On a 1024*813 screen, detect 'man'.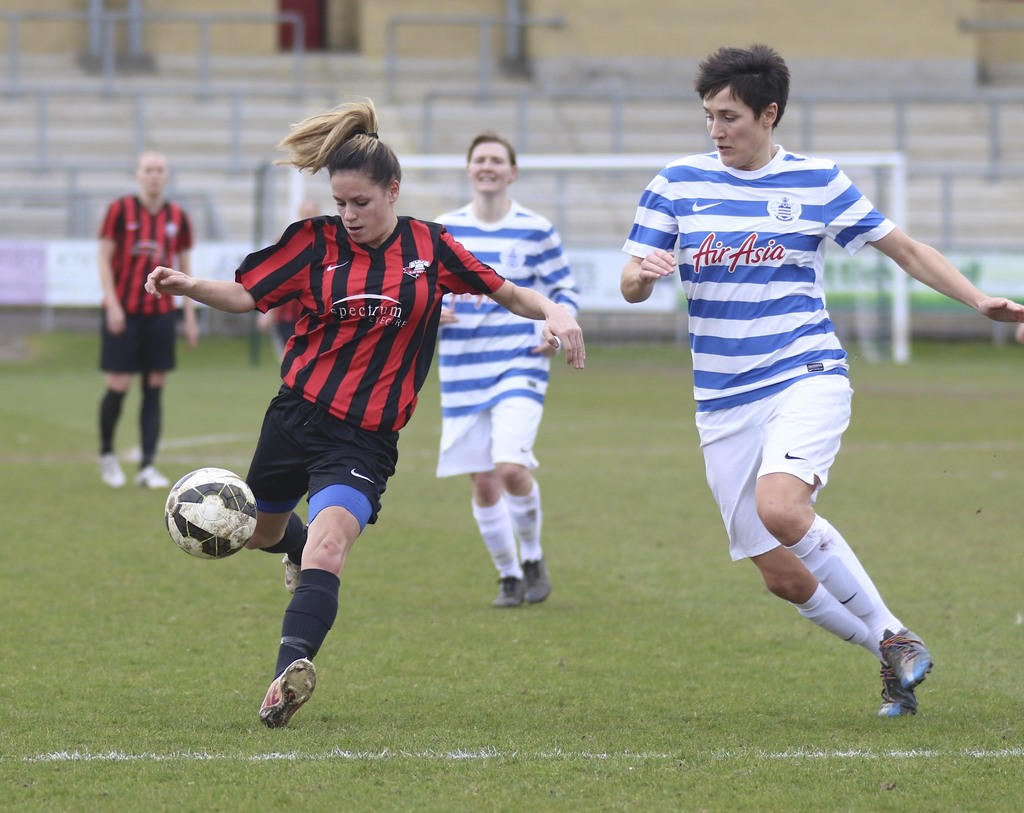
(616,37,1023,719).
